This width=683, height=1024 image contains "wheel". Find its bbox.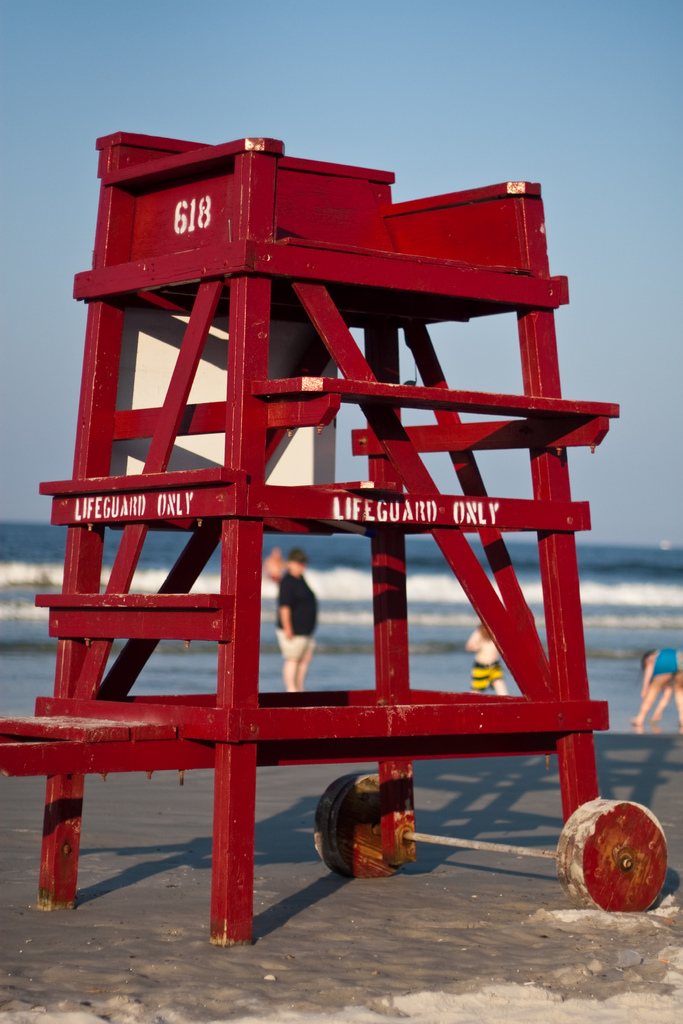
box(311, 776, 407, 884).
